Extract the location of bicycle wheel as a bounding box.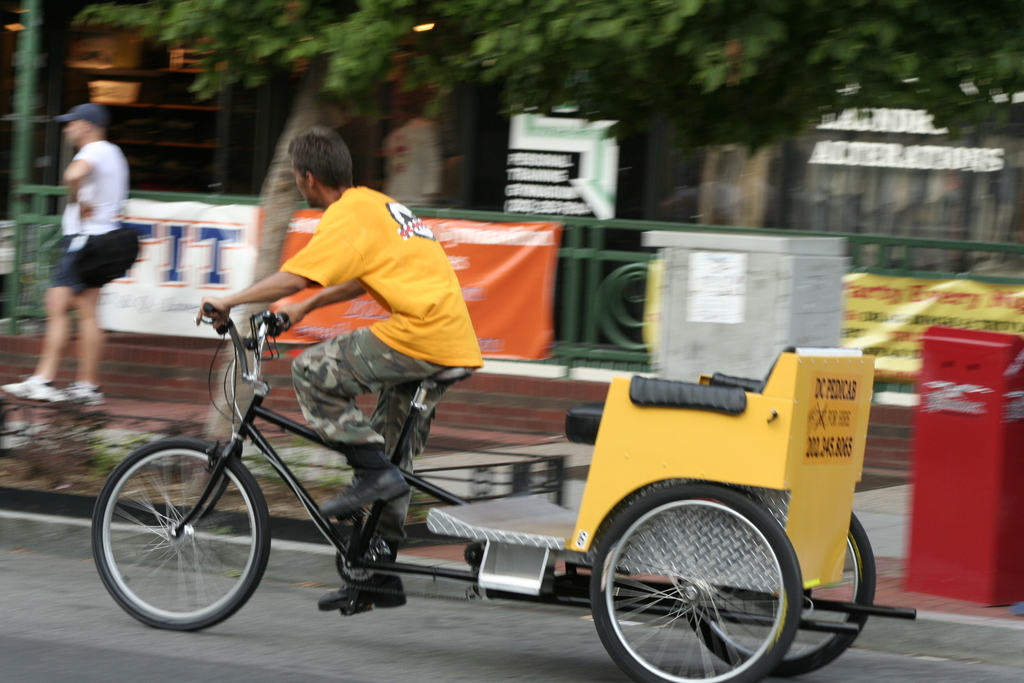
x1=93, y1=427, x2=269, y2=643.
